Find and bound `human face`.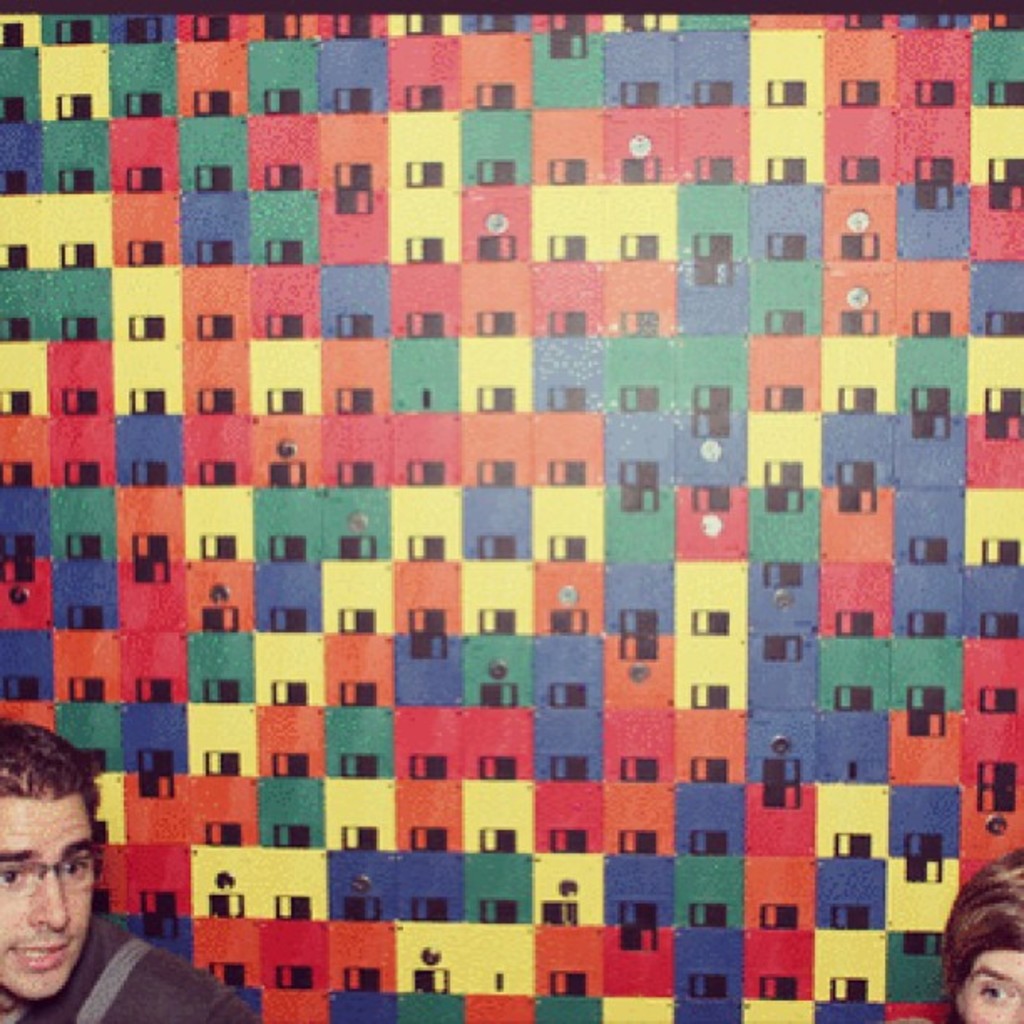
Bound: Rect(0, 793, 104, 994).
